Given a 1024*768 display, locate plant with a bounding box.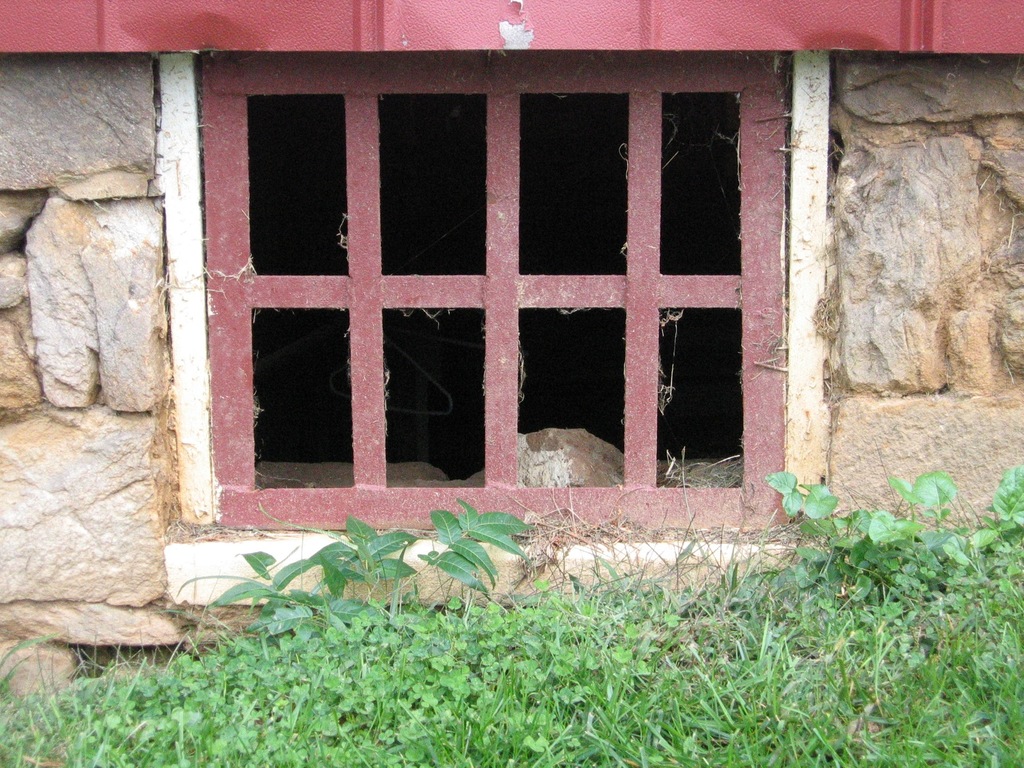
Located: (0, 626, 52, 767).
